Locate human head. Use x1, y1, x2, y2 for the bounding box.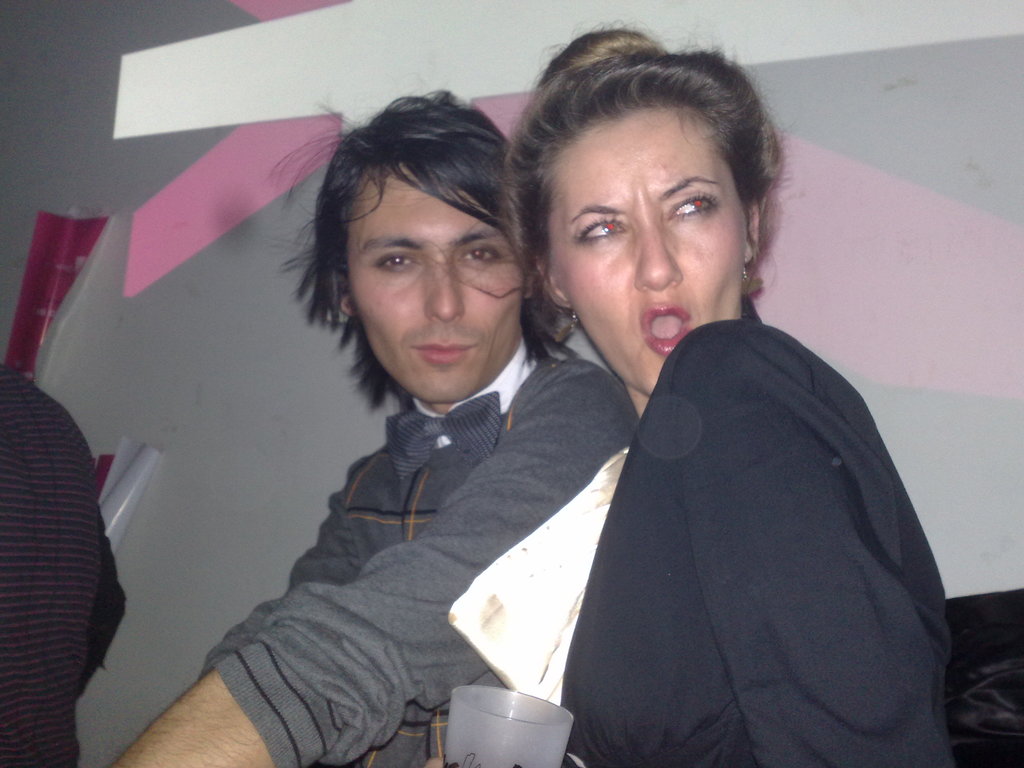
312, 111, 534, 358.
